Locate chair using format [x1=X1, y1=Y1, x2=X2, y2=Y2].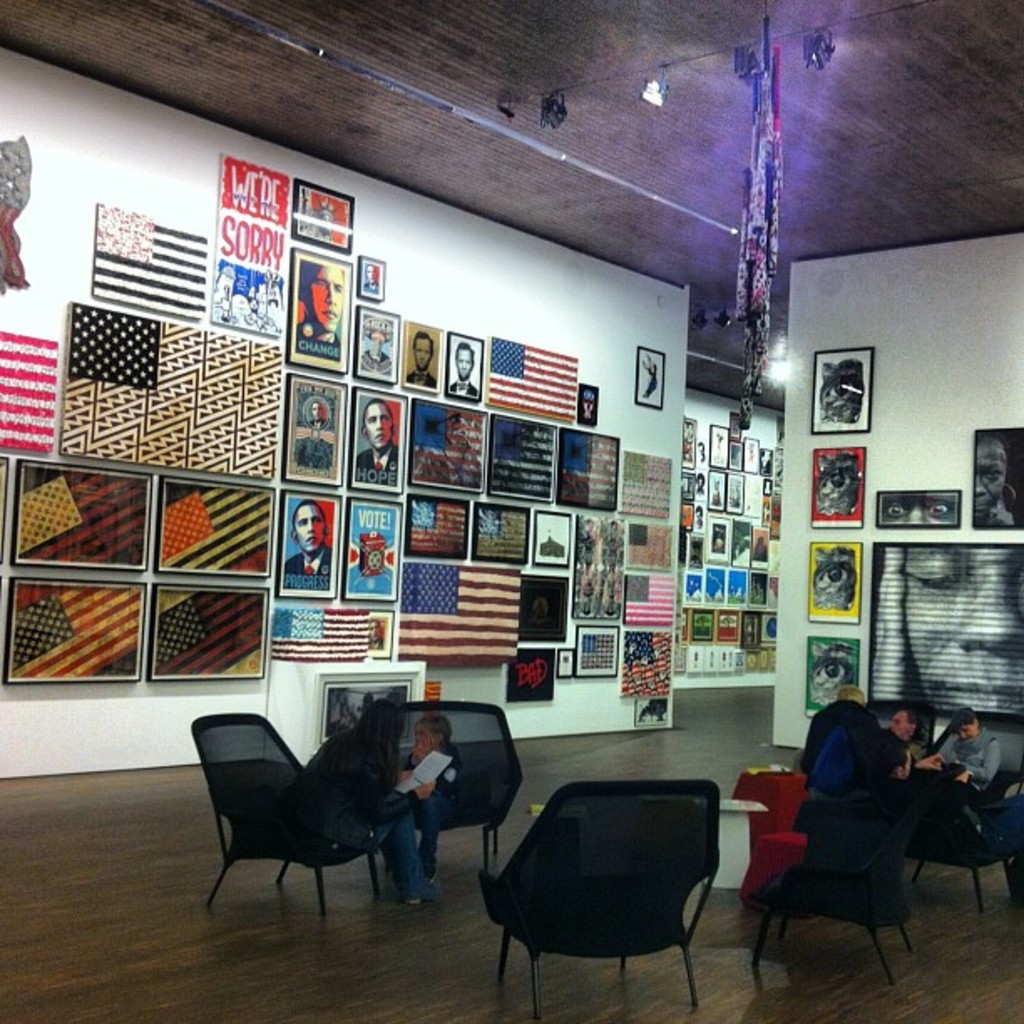
[x1=182, y1=703, x2=381, y2=919].
